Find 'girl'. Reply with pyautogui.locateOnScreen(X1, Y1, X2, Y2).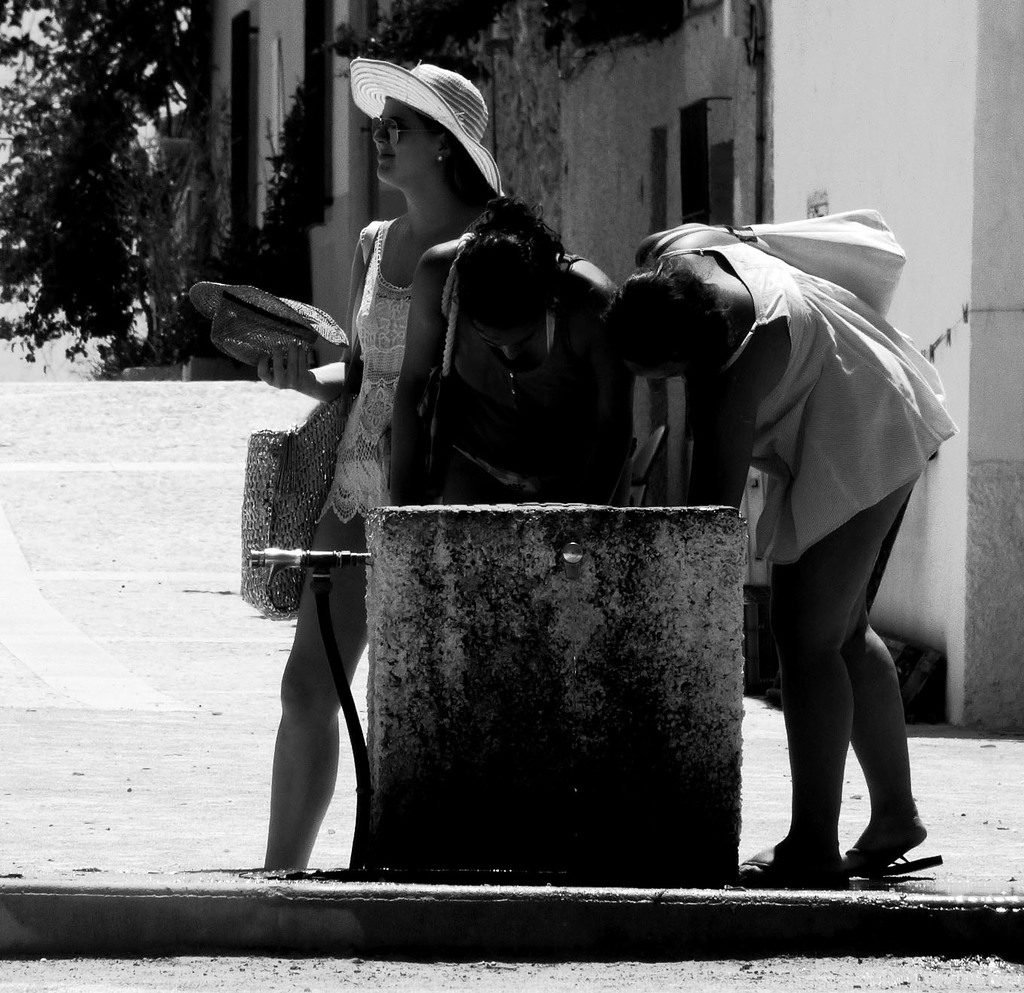
pyautogui.locateOnScreen(252, 47, 519, 872).
